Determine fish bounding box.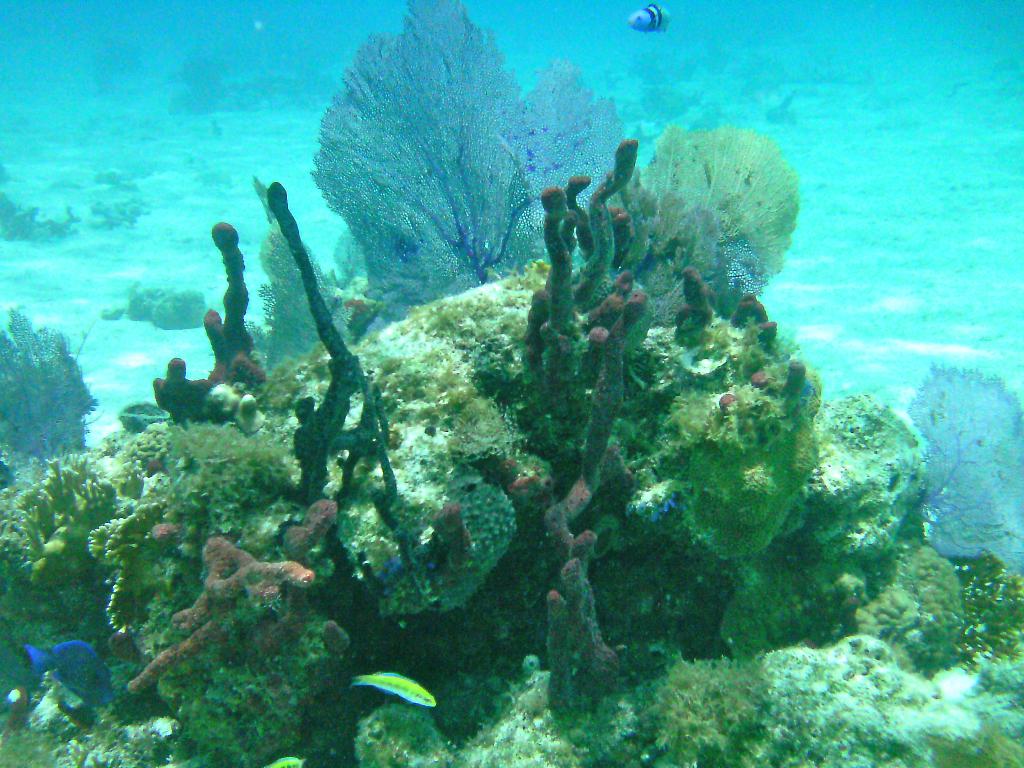
Determined: (351,668,438,707).
